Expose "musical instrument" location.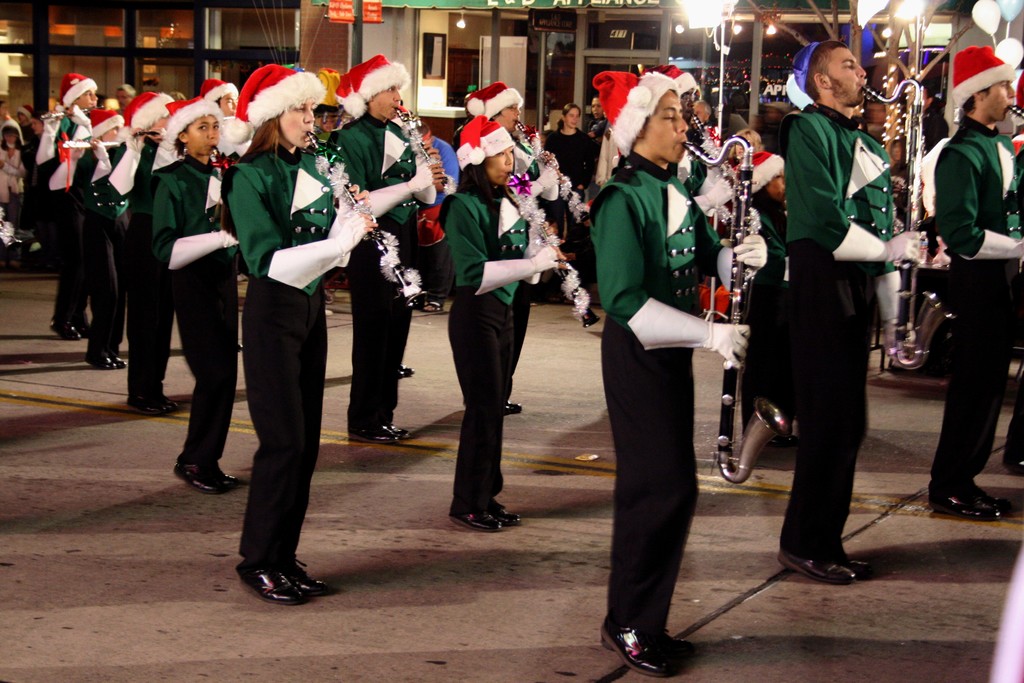
Exposed at x1=858, y1=71, x2=964, y2=374.
